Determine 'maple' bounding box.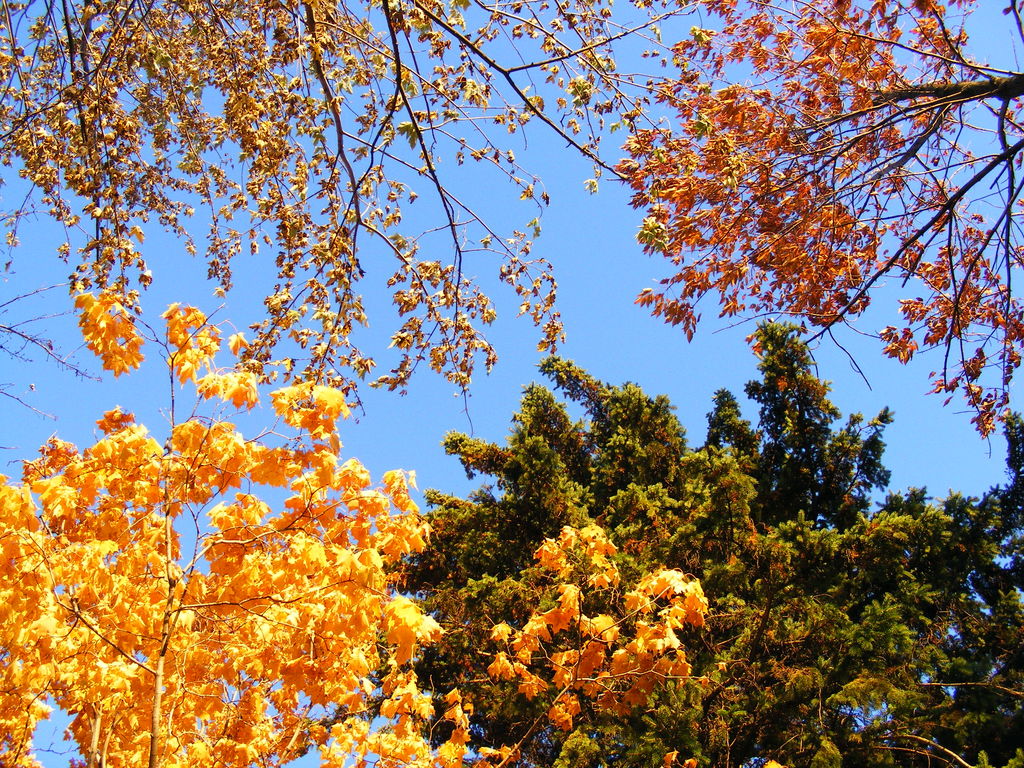
Determined: [439, 522, 708, 767].
